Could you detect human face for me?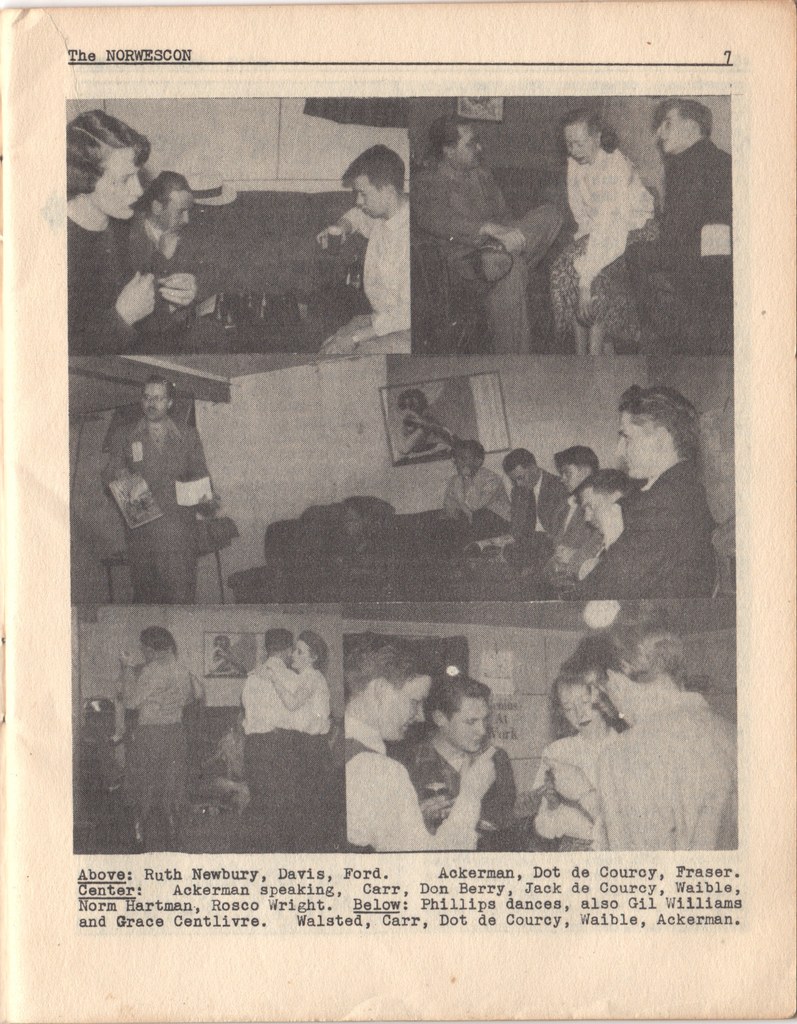
Detection result: (351, 171, 388, 223).
